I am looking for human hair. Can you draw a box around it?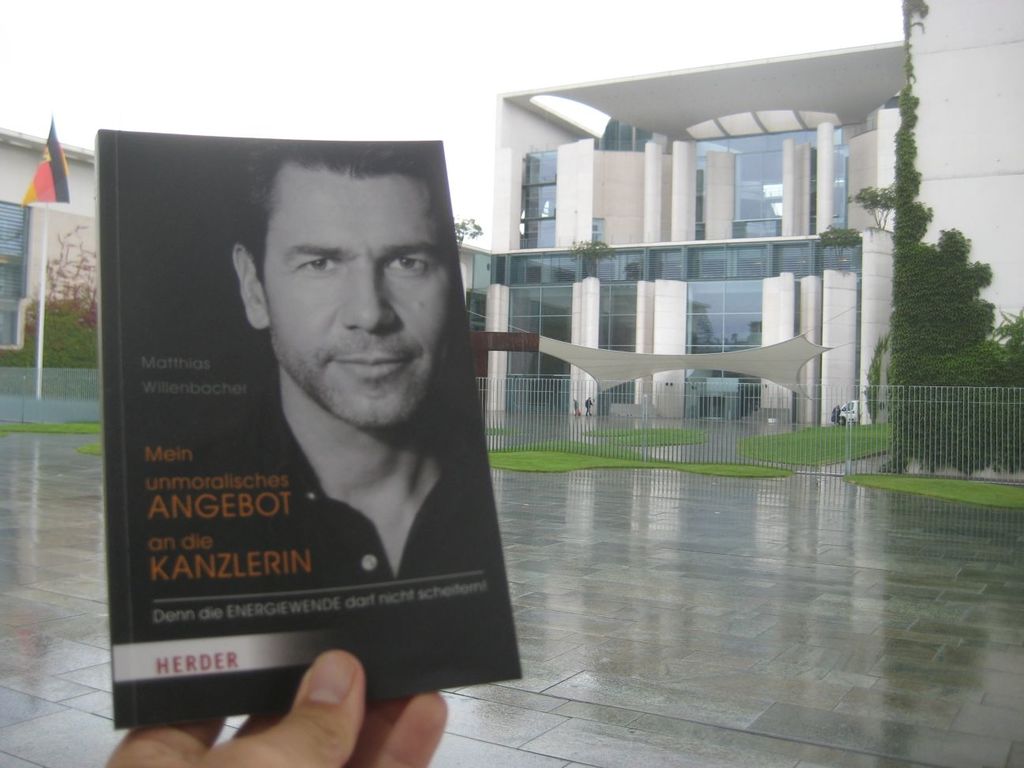
Sure, the bounding box is x1=218, y1=137, x2=460, y2=343.
